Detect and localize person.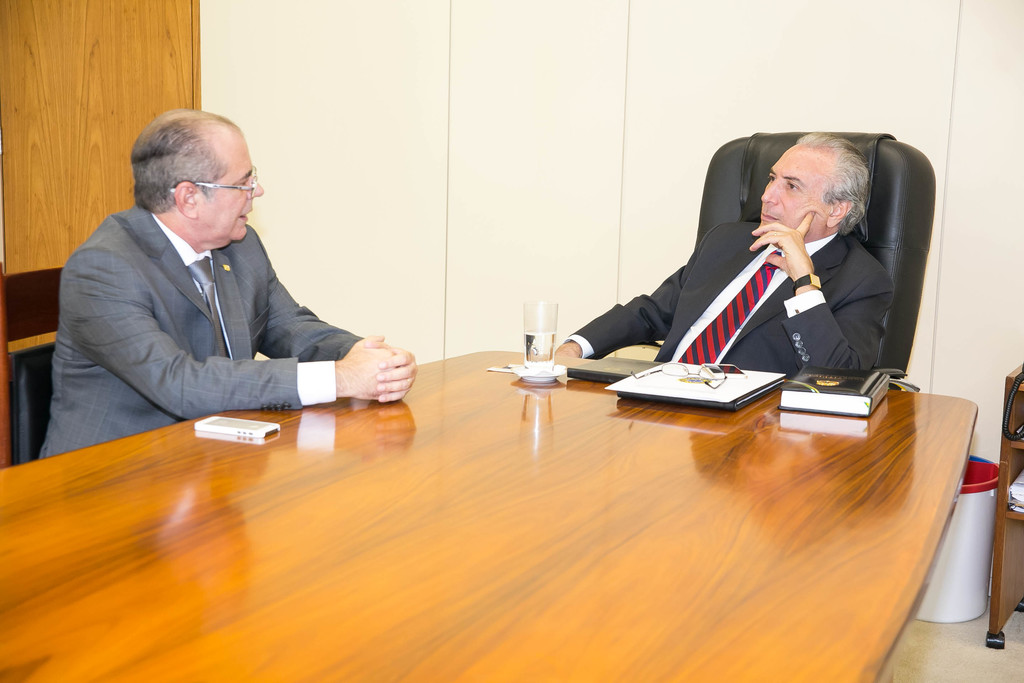
Localized at (38,110,418,456).
